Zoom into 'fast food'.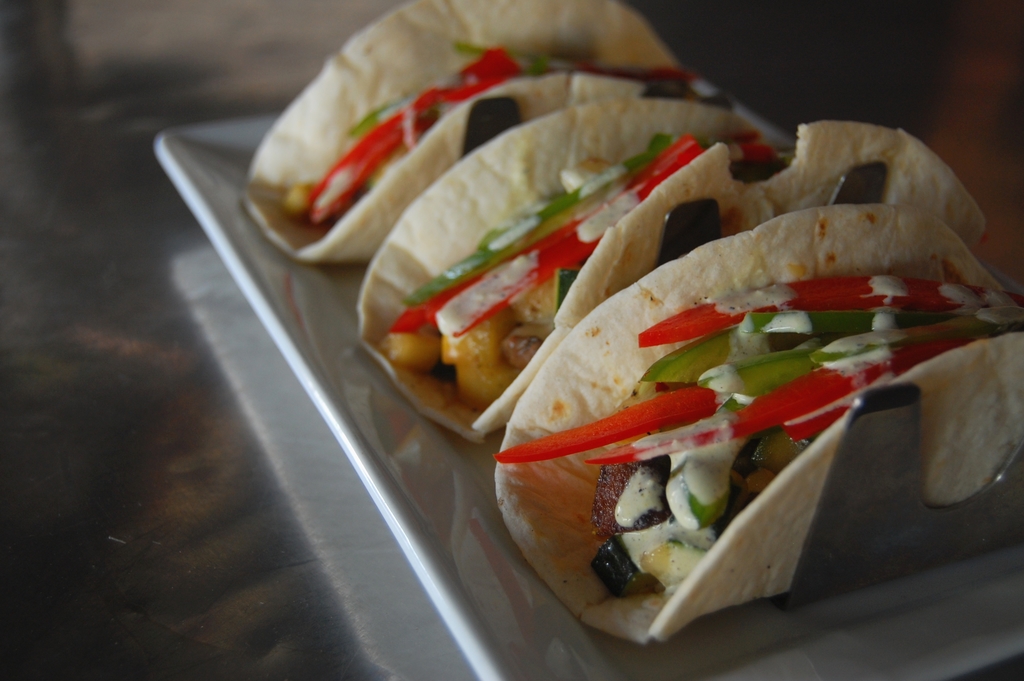
Zoom target: Rect(241, 0, 739, 263).
